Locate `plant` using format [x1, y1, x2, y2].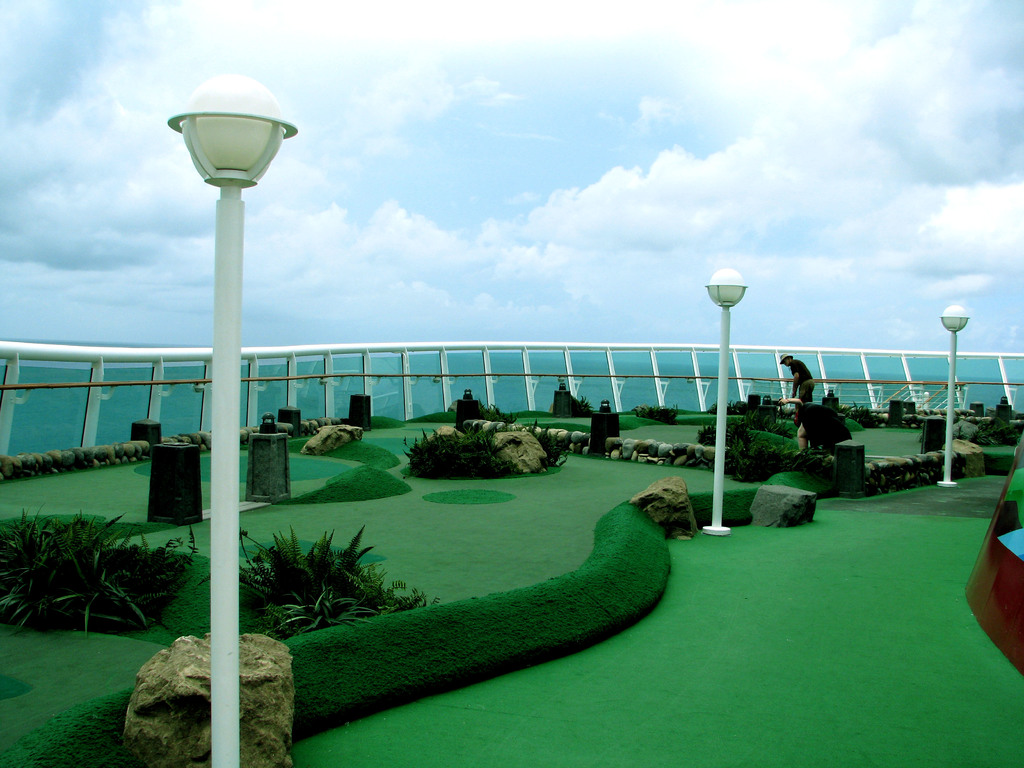
[575, 390, 594, 415].
